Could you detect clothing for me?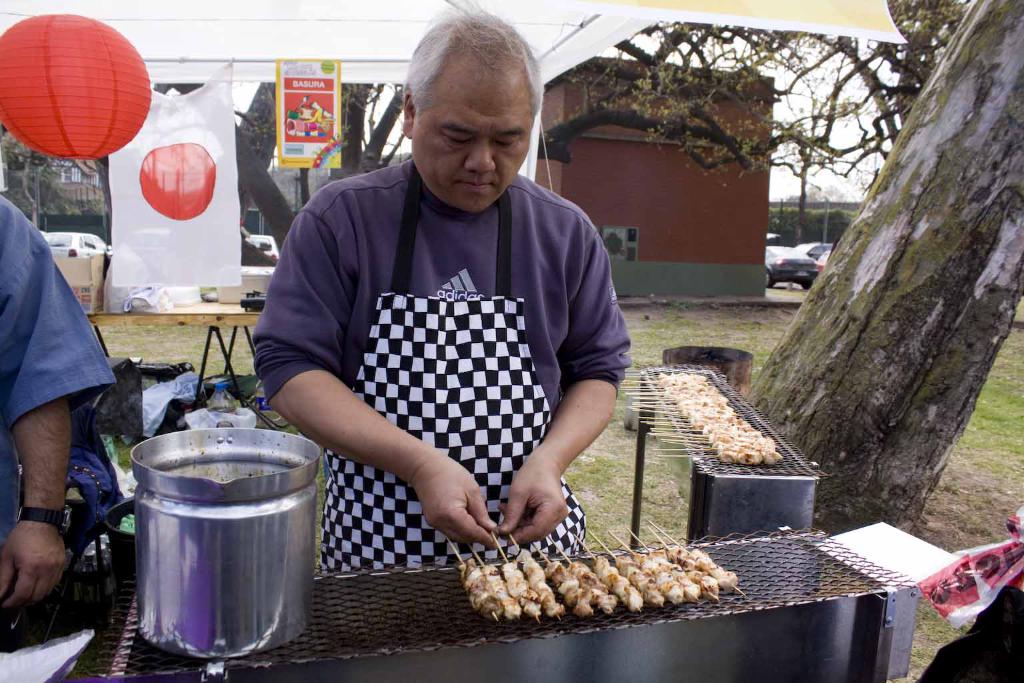
Detection result: rect(0, 190, 118, 549).
